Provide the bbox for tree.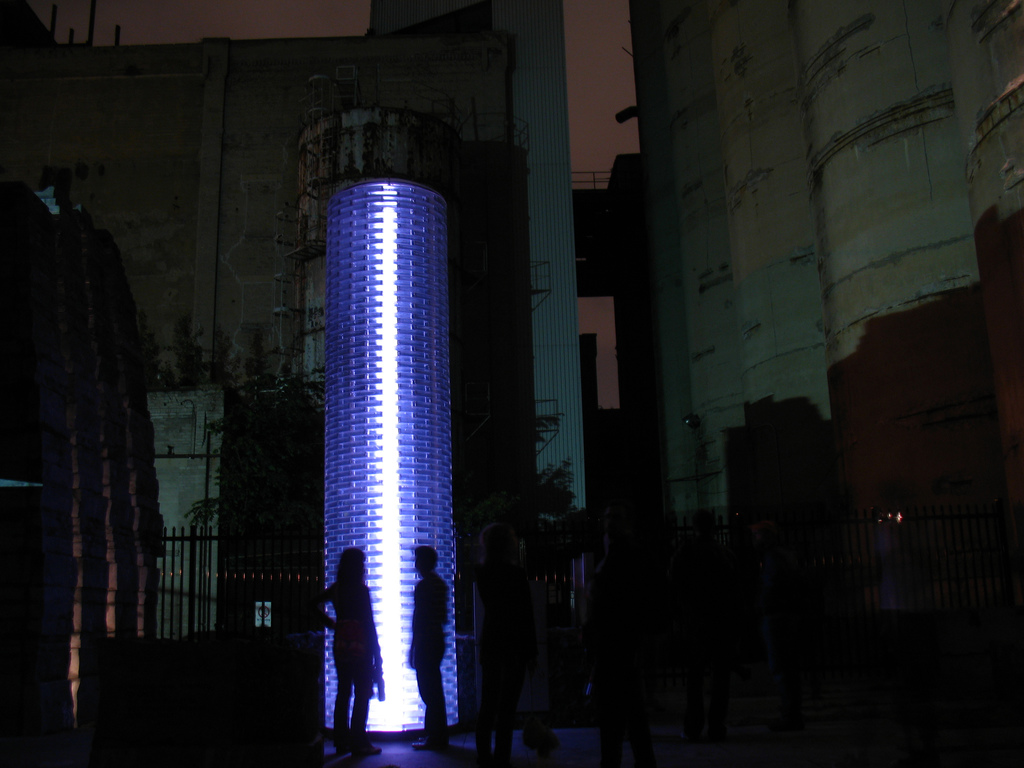
[198,497,235,556].
